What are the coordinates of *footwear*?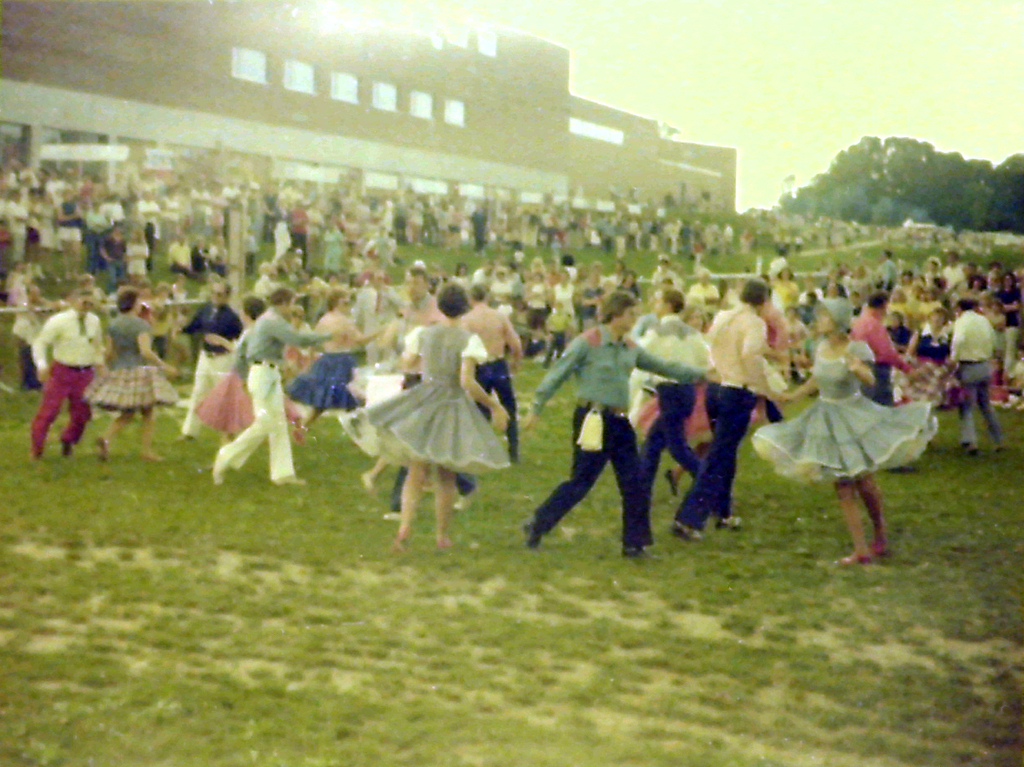
<bbox>668, 471, 677, 496</bbox>.
